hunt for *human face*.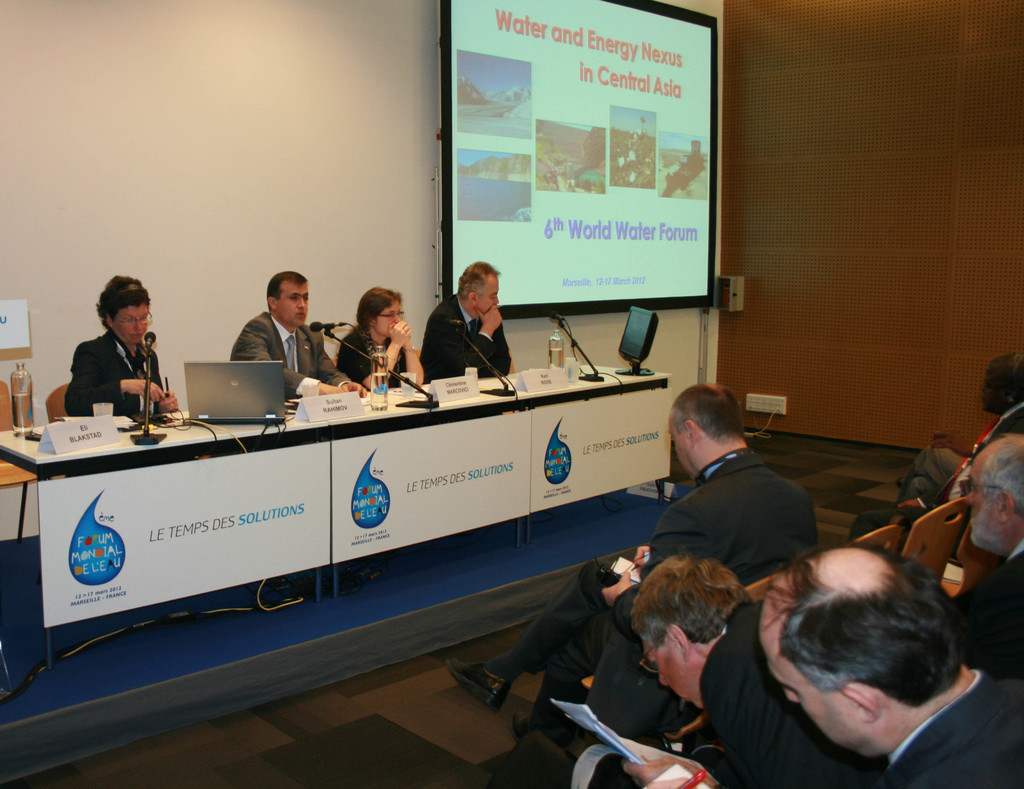
Hunted down at (left=966, top=450, right=995, bottom=546).
